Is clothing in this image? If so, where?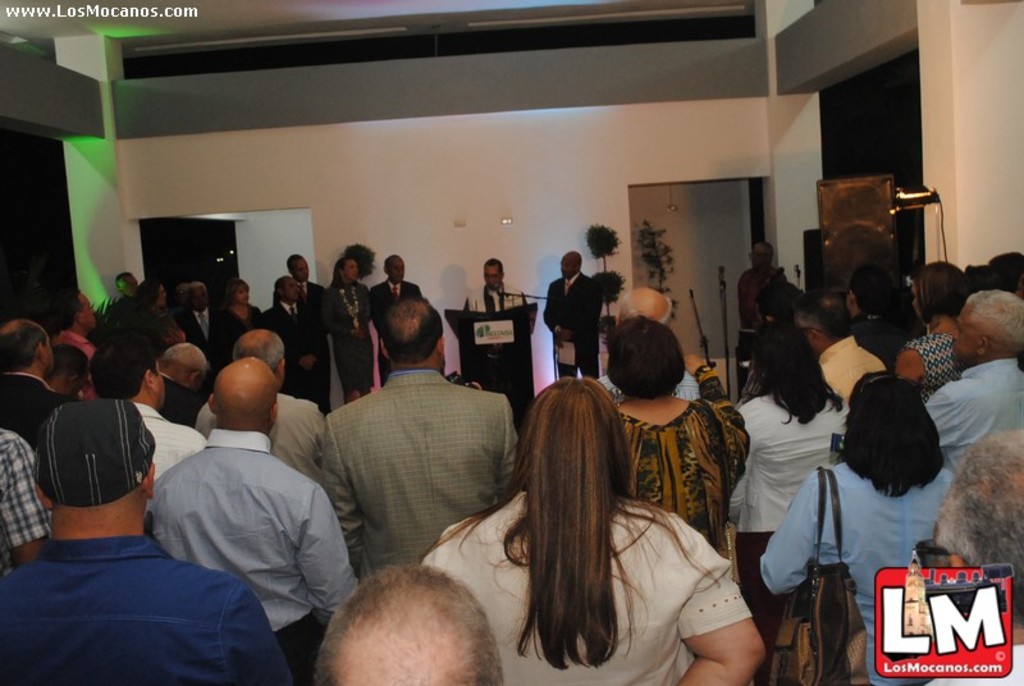
Yes, at locate(733, 267, 781, 324).
